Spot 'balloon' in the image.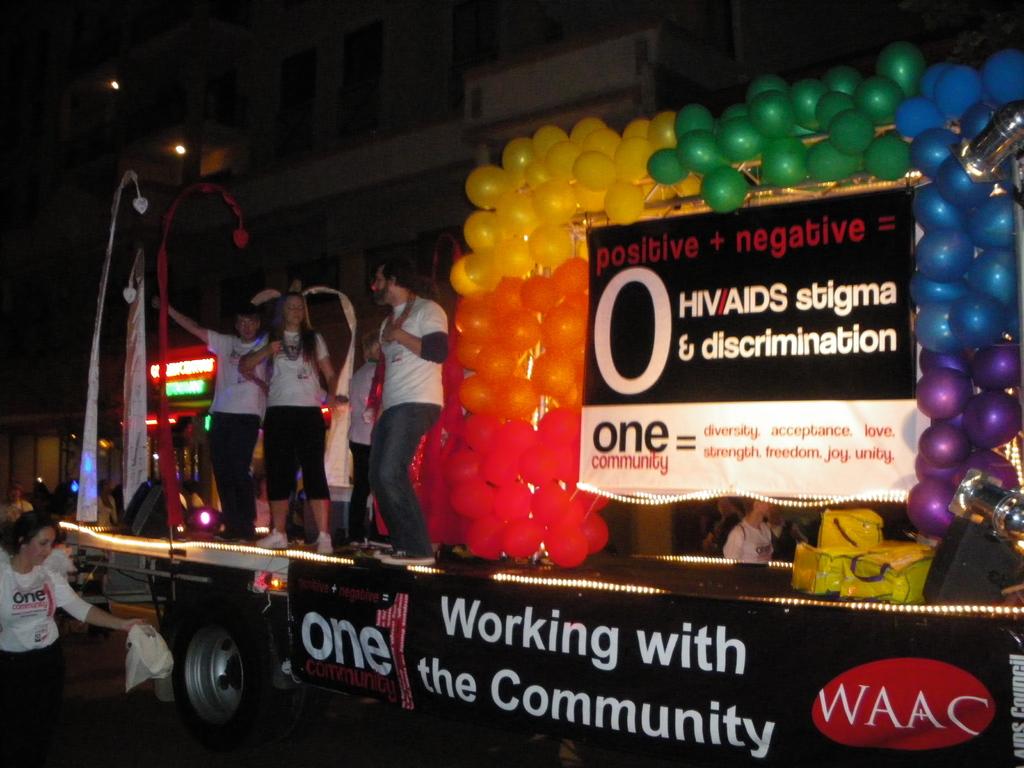
'balloon' found at box(927, 66, 977, 128).
